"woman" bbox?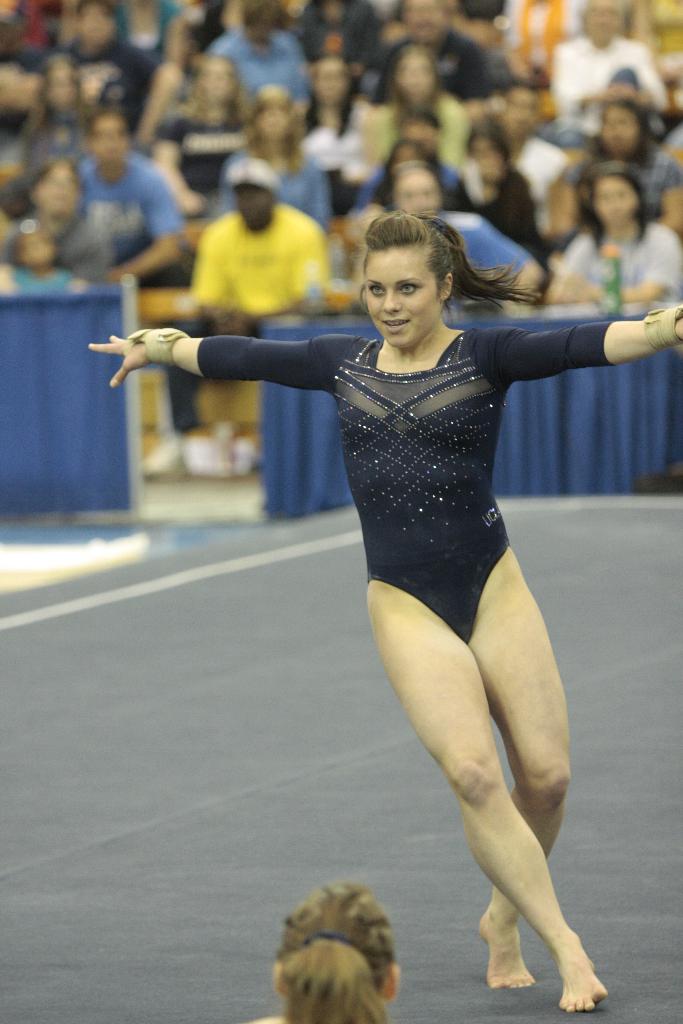
(left=545, top=160, right=682, bottom=306)
